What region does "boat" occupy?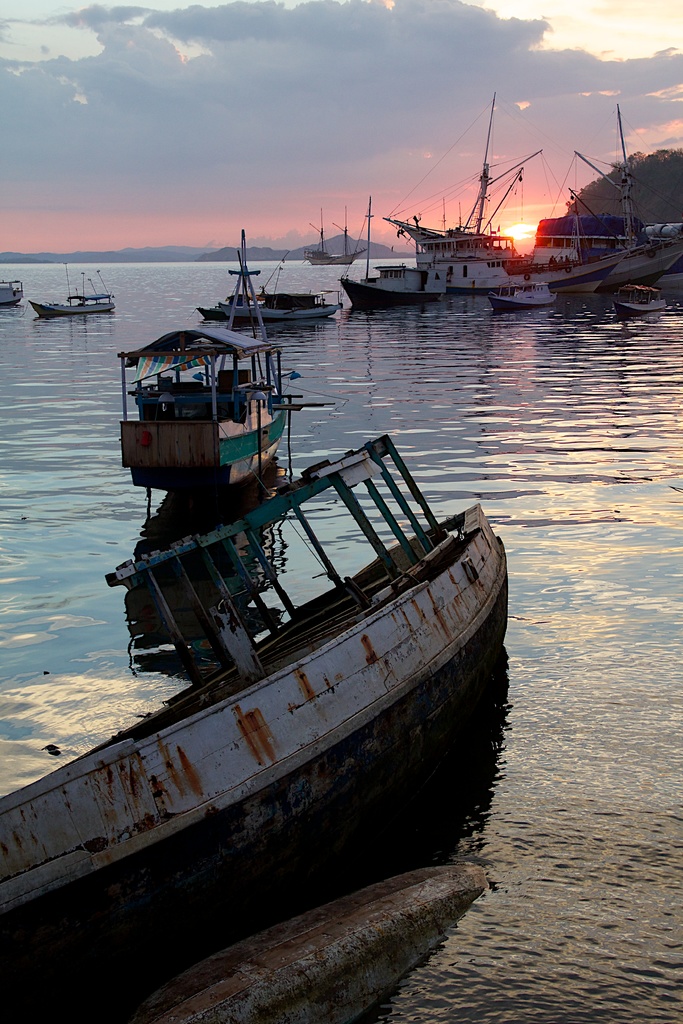
(left=525, top=147, right=682, bottom=285).
